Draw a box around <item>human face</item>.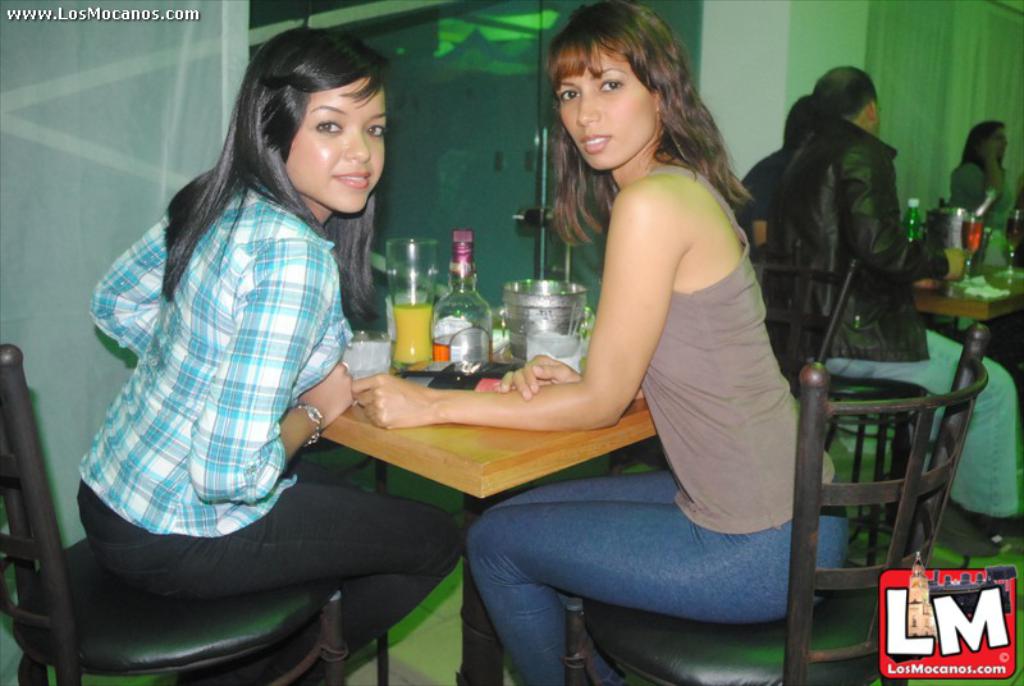
<box>987,128,1009,163</box>.
